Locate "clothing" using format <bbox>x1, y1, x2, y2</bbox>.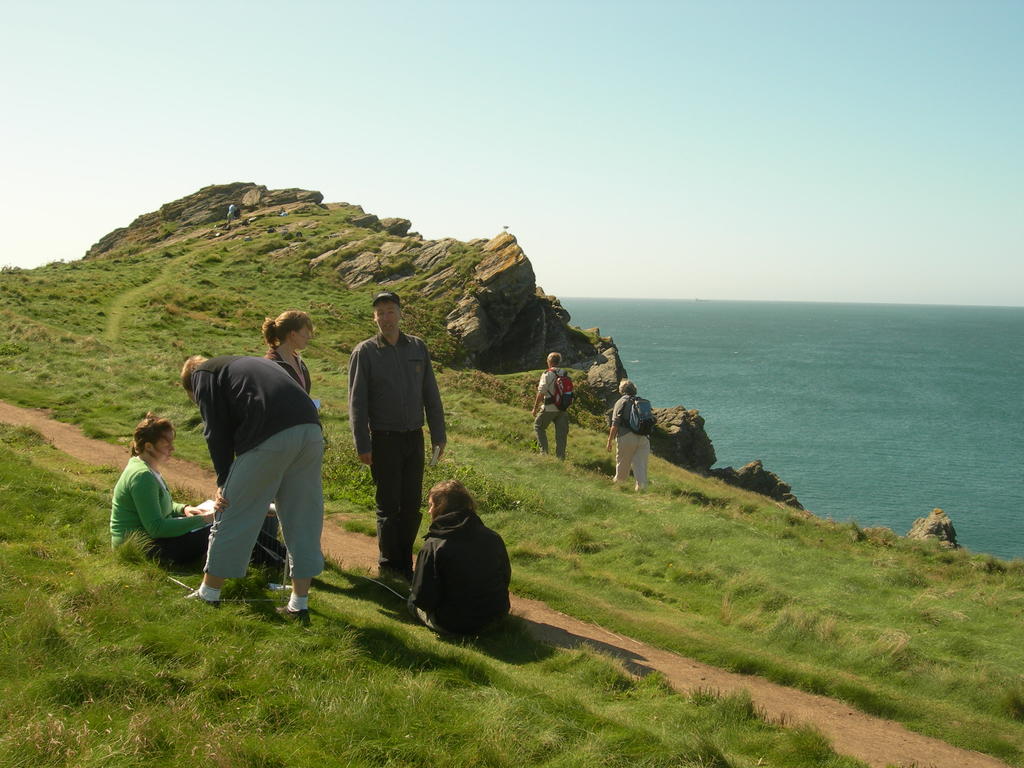
<bbox>534, 366, 570, 461</bbox>.
